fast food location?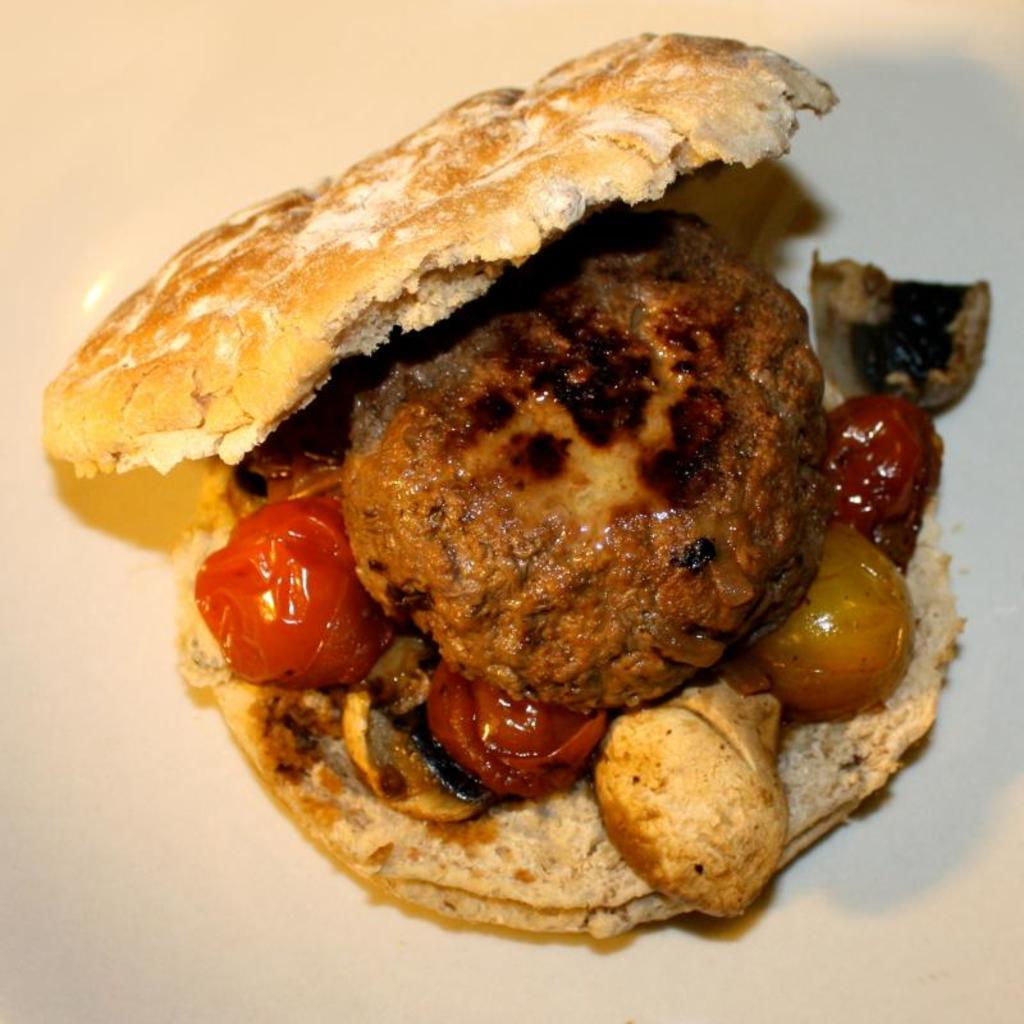
box=[60, 22, 948, 897]
